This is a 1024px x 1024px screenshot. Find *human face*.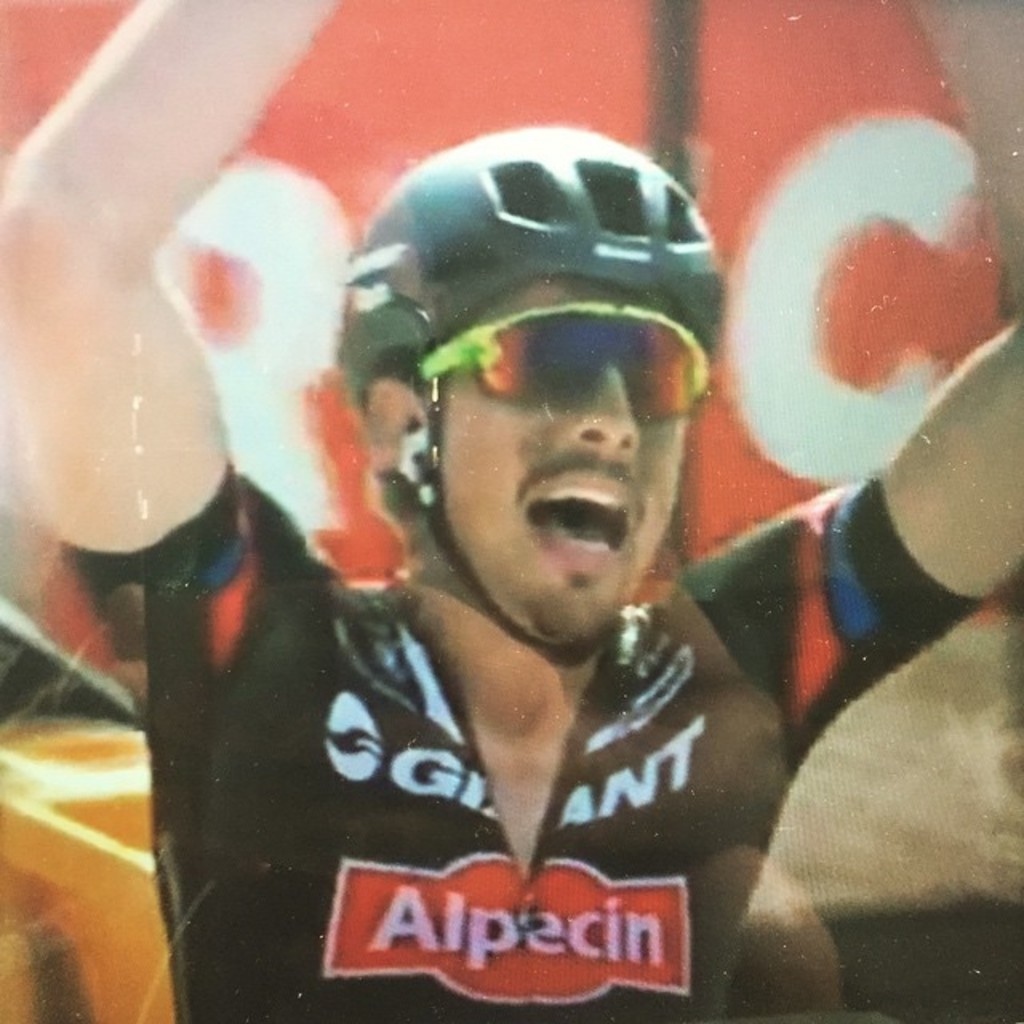
Bounding box: x1=406, y1=277, x2=691, y2=646.
